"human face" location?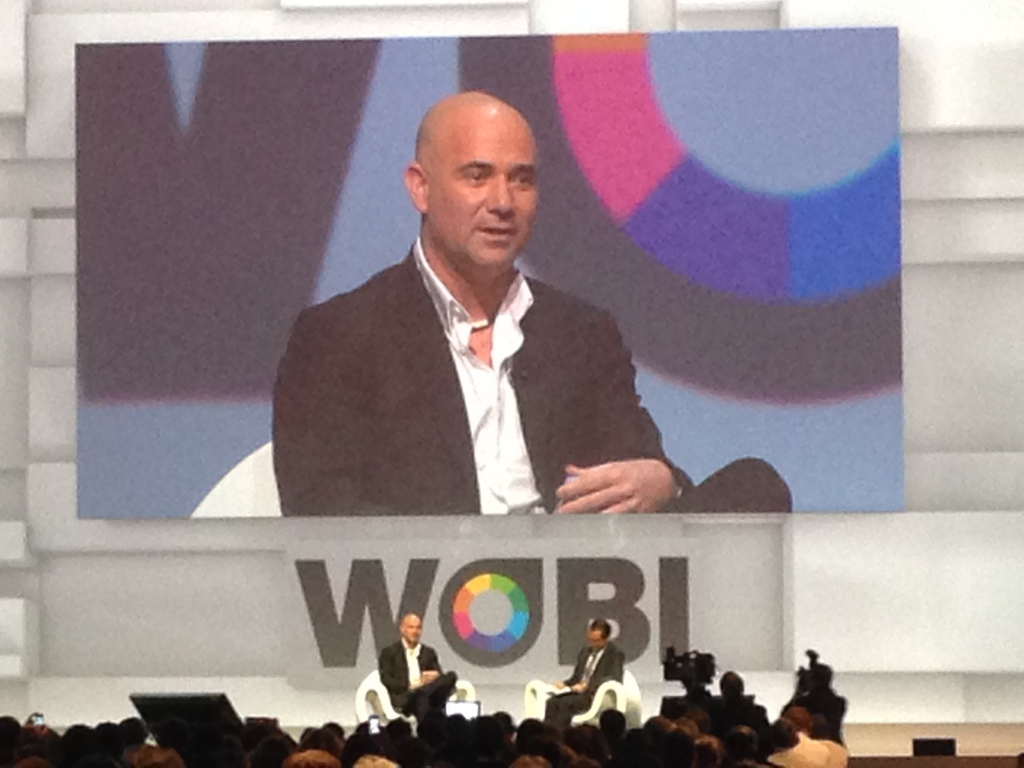
(left=404, top=619, right=424, bottom=643)
